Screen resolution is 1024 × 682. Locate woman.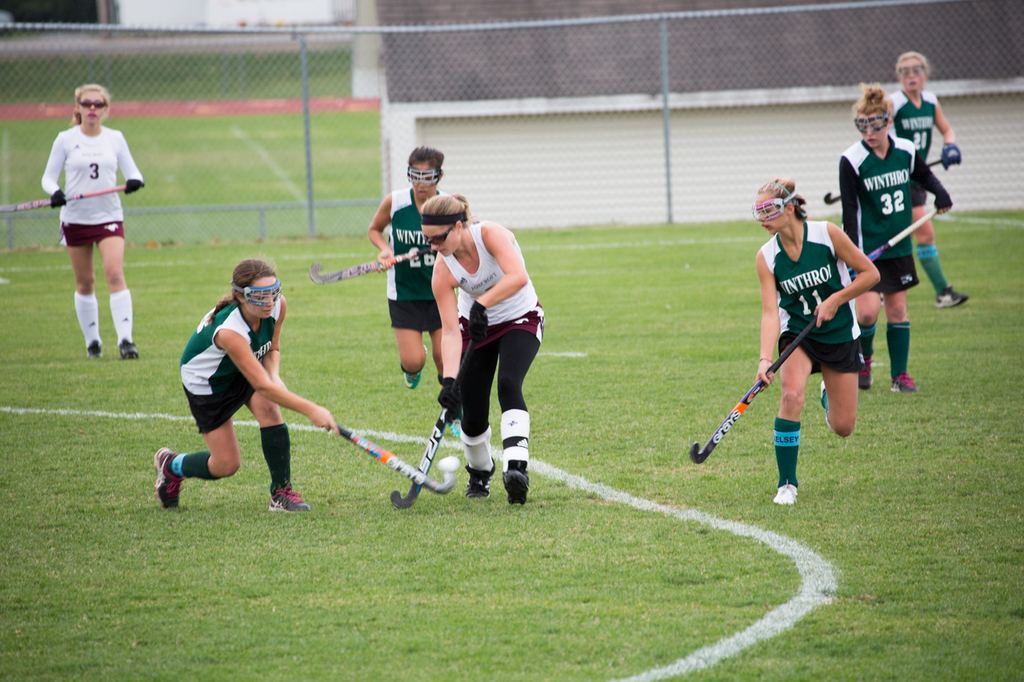
bbox=(422, 185, 547, 506).
